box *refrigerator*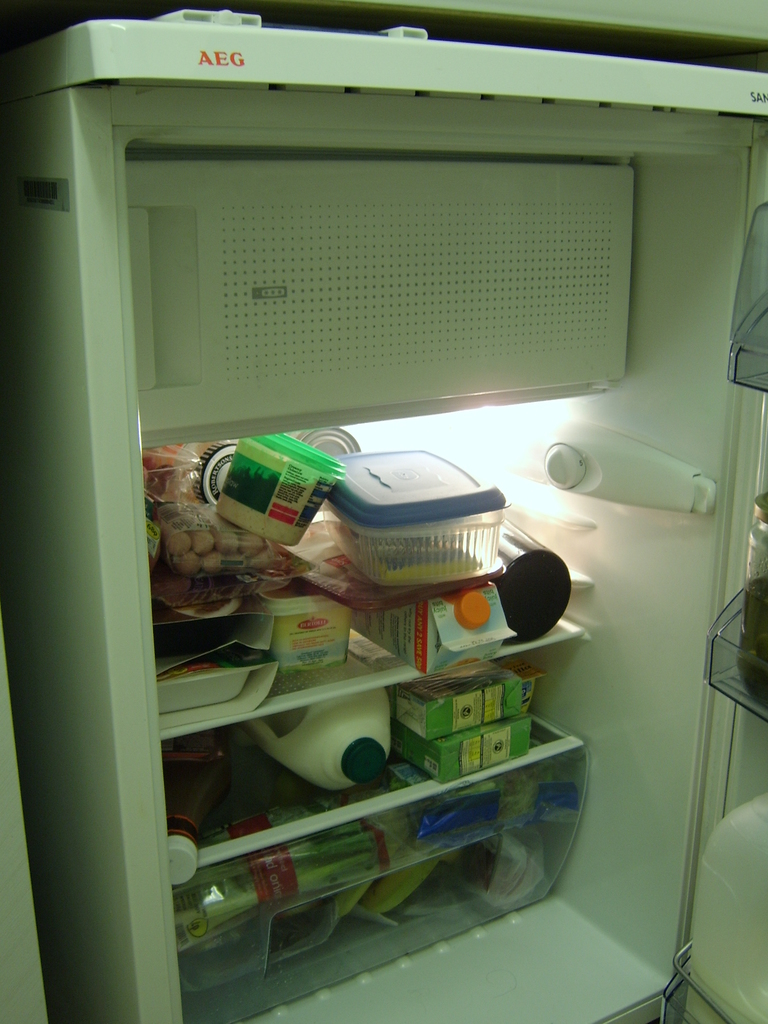
9:15:764:1021
